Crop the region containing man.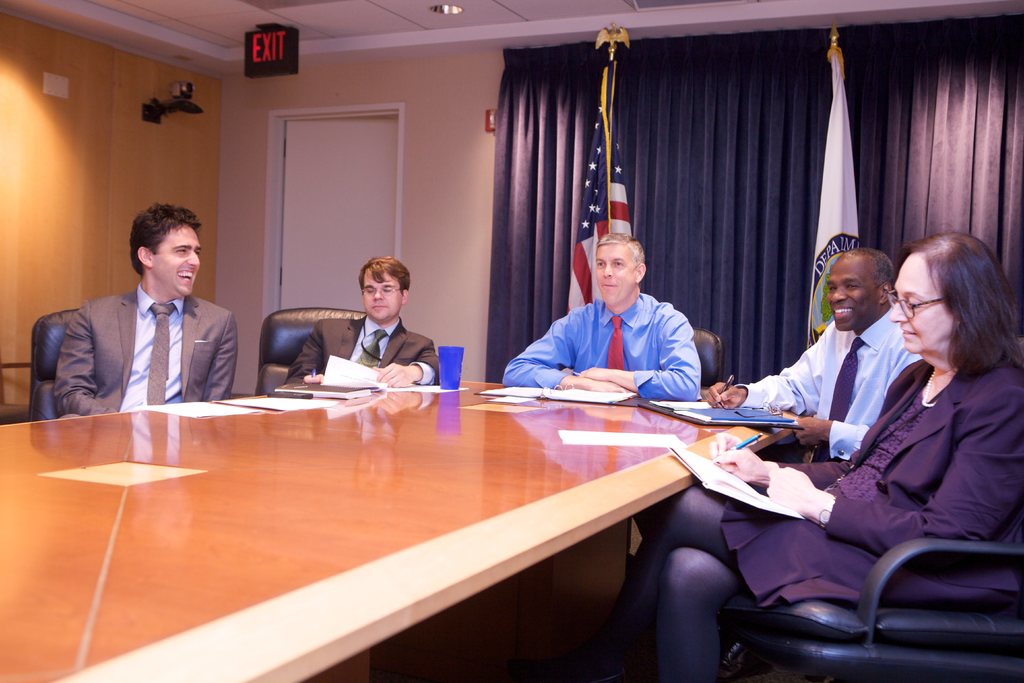
Crop region: <region>285, 254, 447, 387</region>.
